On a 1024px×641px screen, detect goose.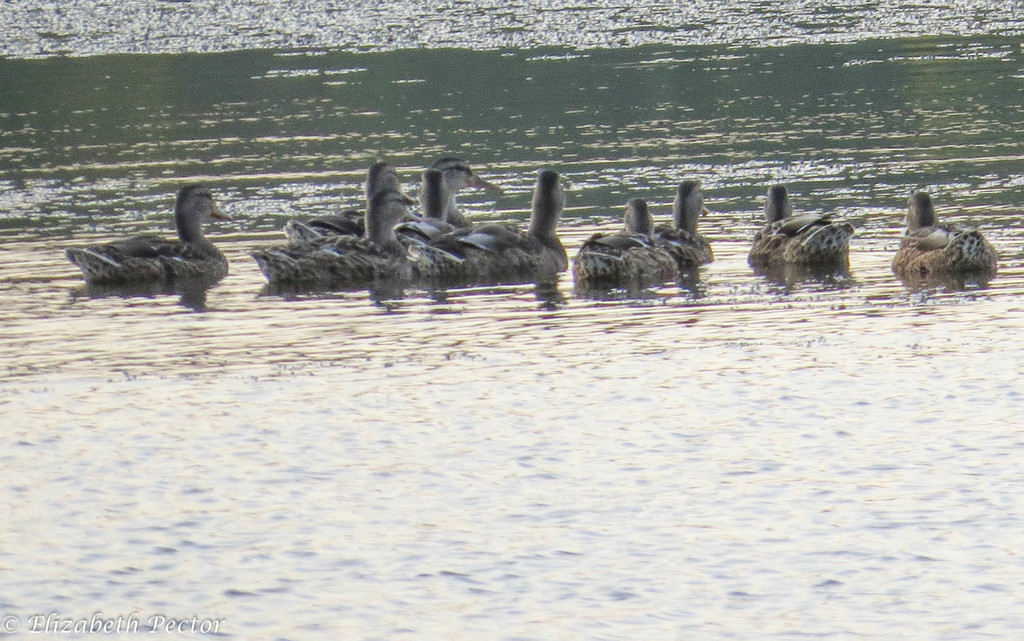
locate(248, 156, 714, 281).
